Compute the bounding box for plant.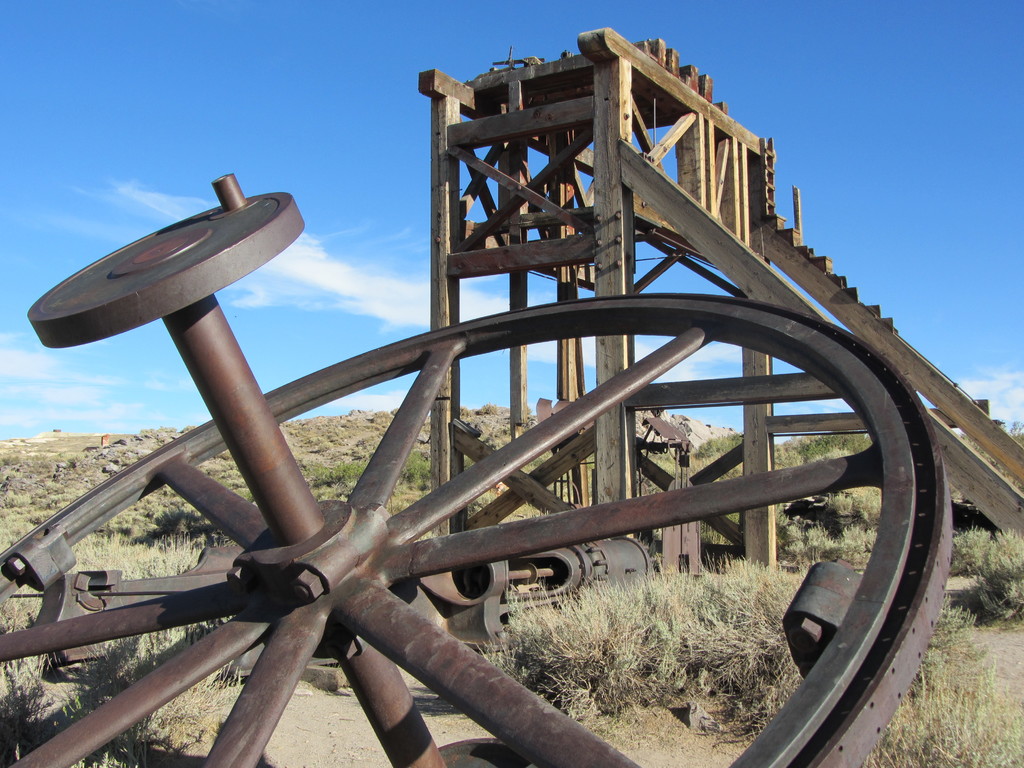
[x1=0, y1=419, x2=210, y2=570].
